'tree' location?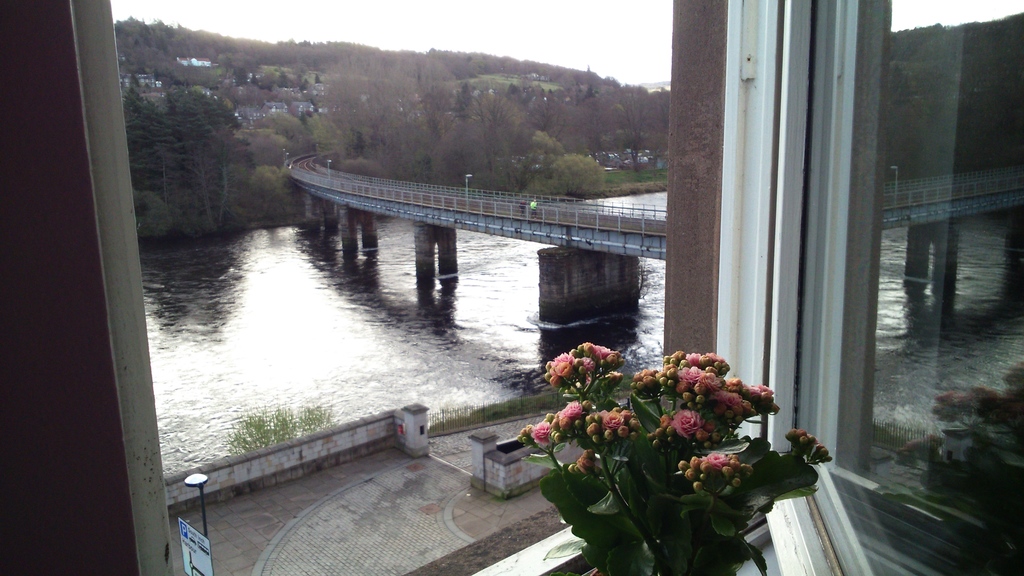
124, 81, 259, 235
